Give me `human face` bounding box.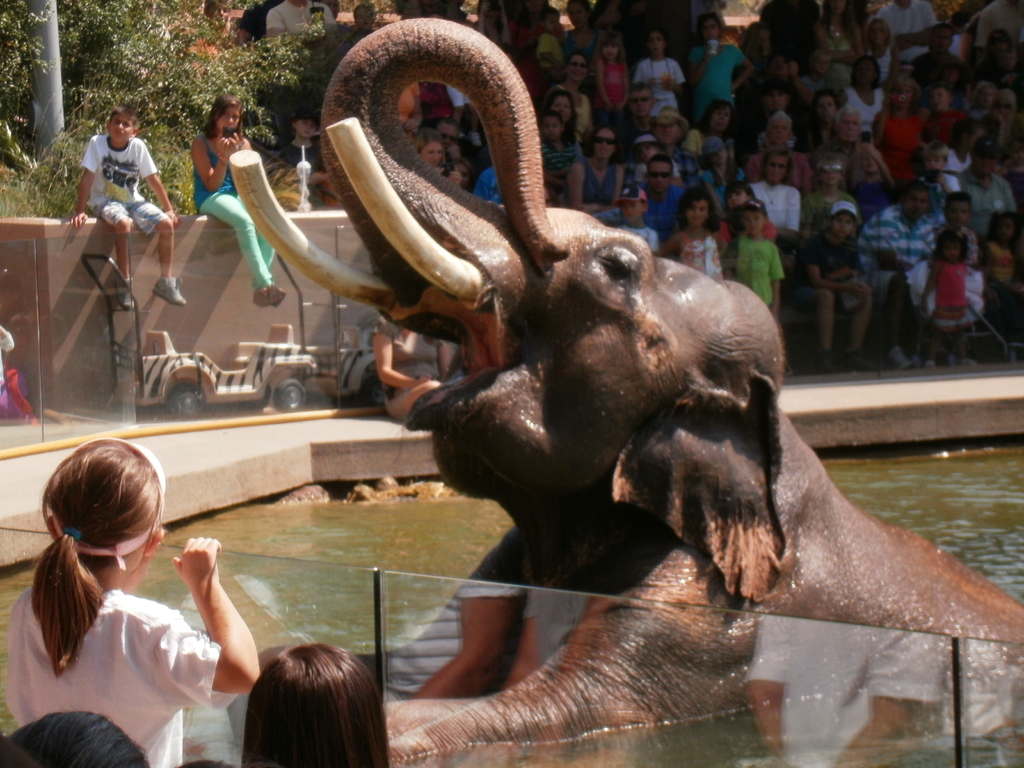
207, 0, 231, 22.
